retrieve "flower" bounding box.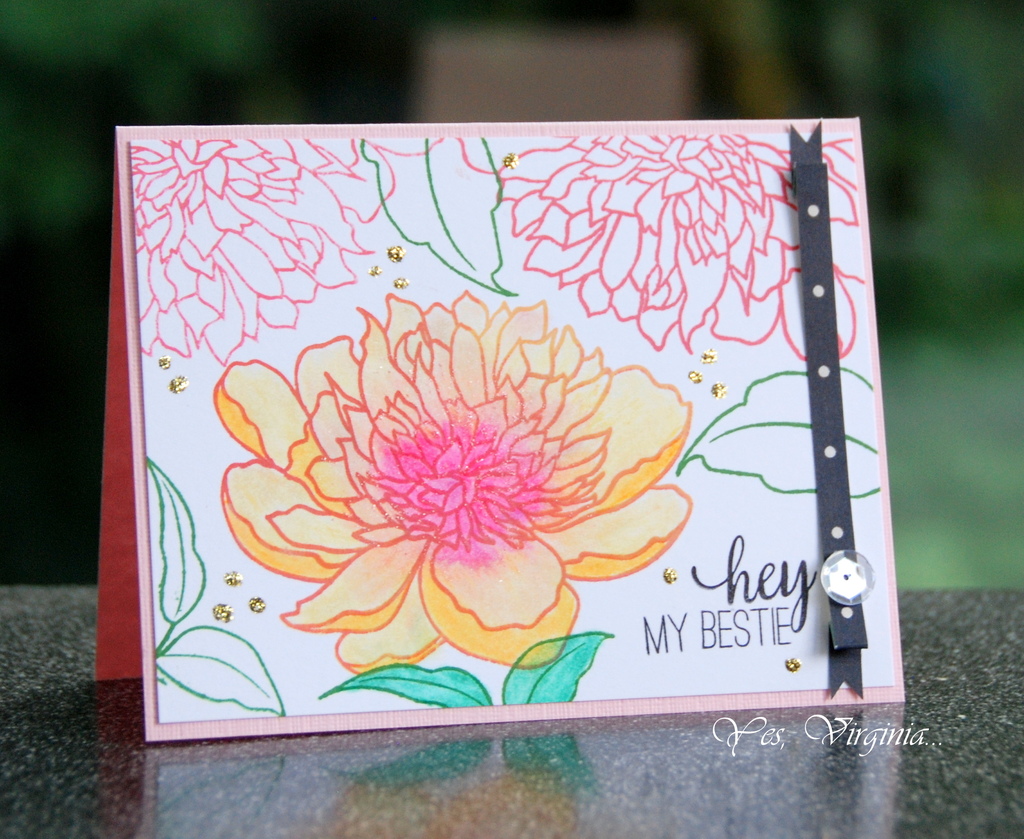
Bounding box: 181, 299, 704, 634.
